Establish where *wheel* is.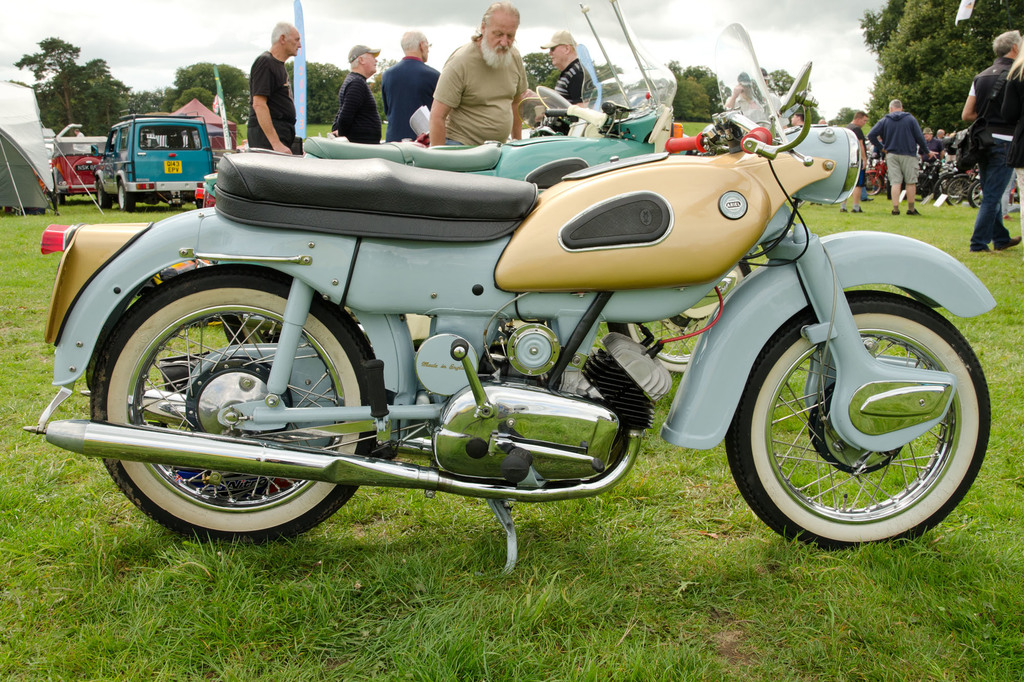
Established at (967,180,986,208).
